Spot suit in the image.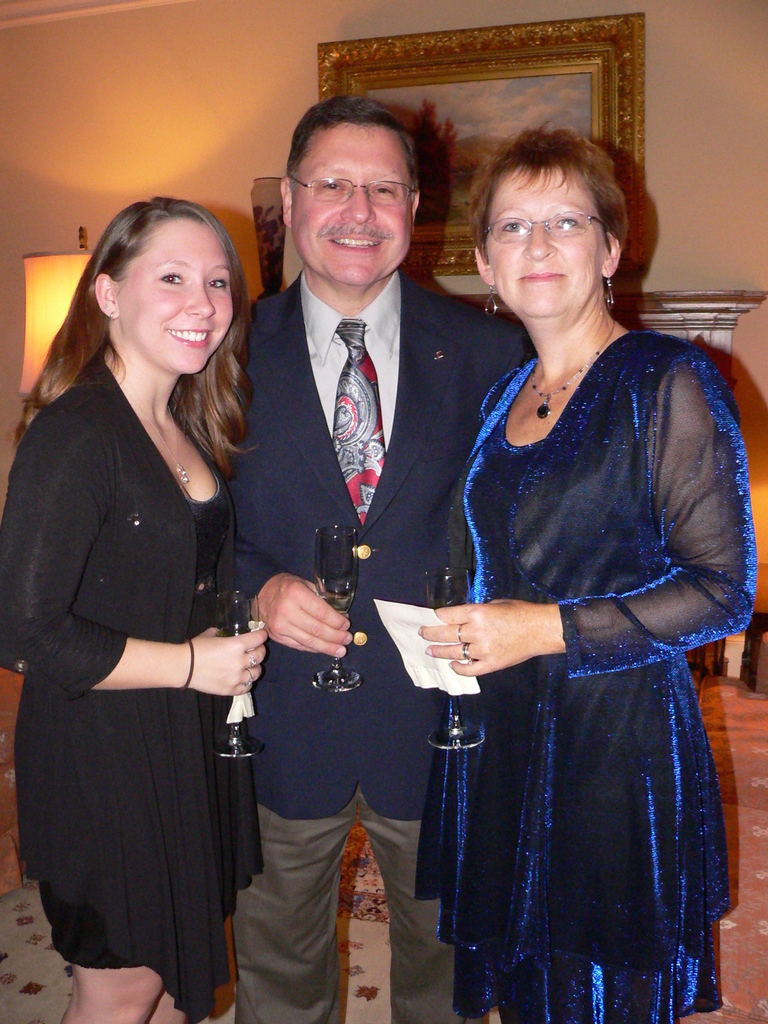
suit found at bbox=[243, 95, 493, 724].
